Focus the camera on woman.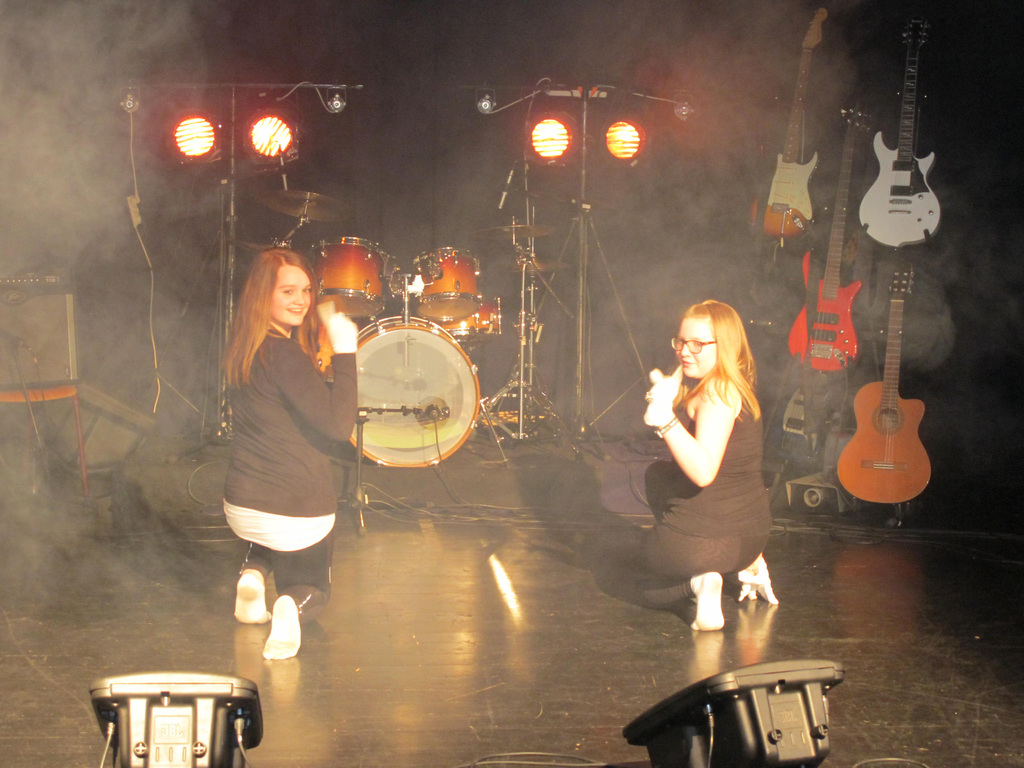
Focus region: (219,246,355,660).
